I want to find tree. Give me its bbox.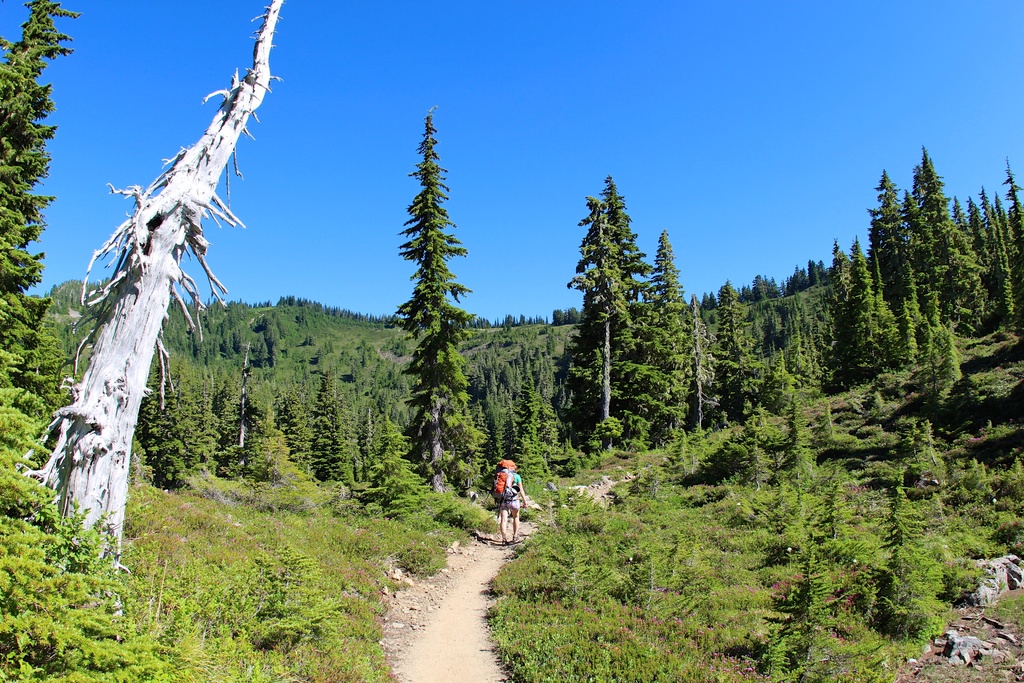
[left=684, top=299, right=721, bottom=431].
